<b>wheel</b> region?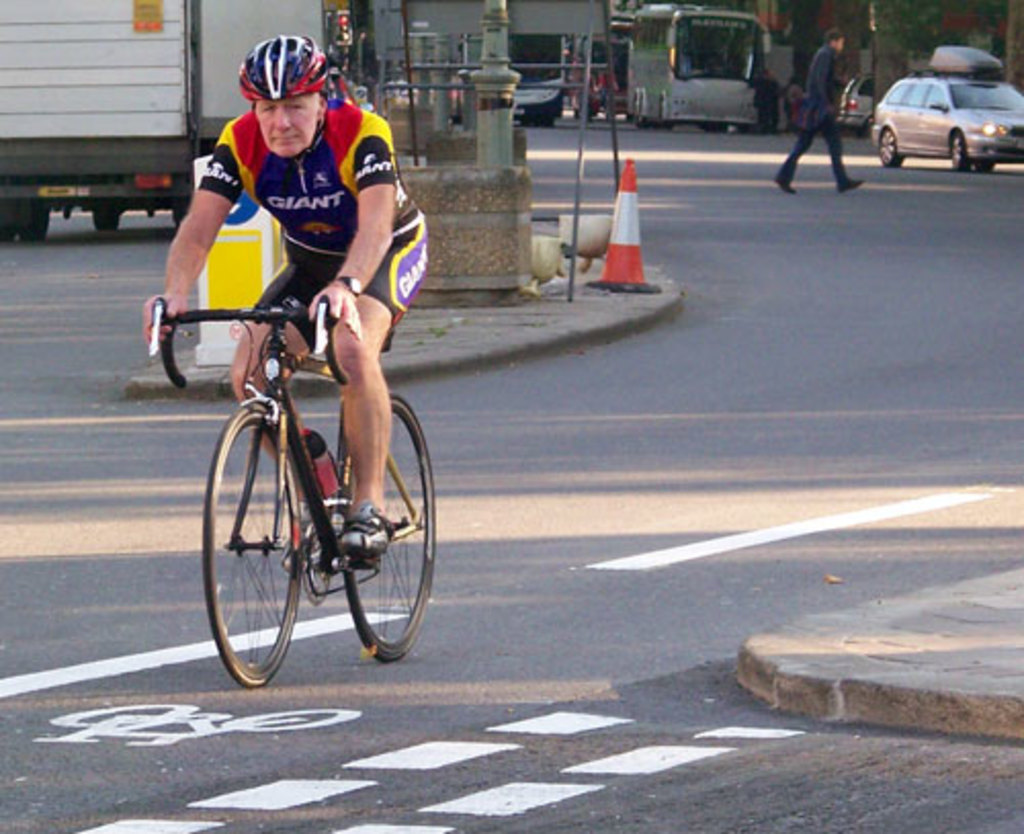
(left=92, top=203, right=119, bottom=238)
